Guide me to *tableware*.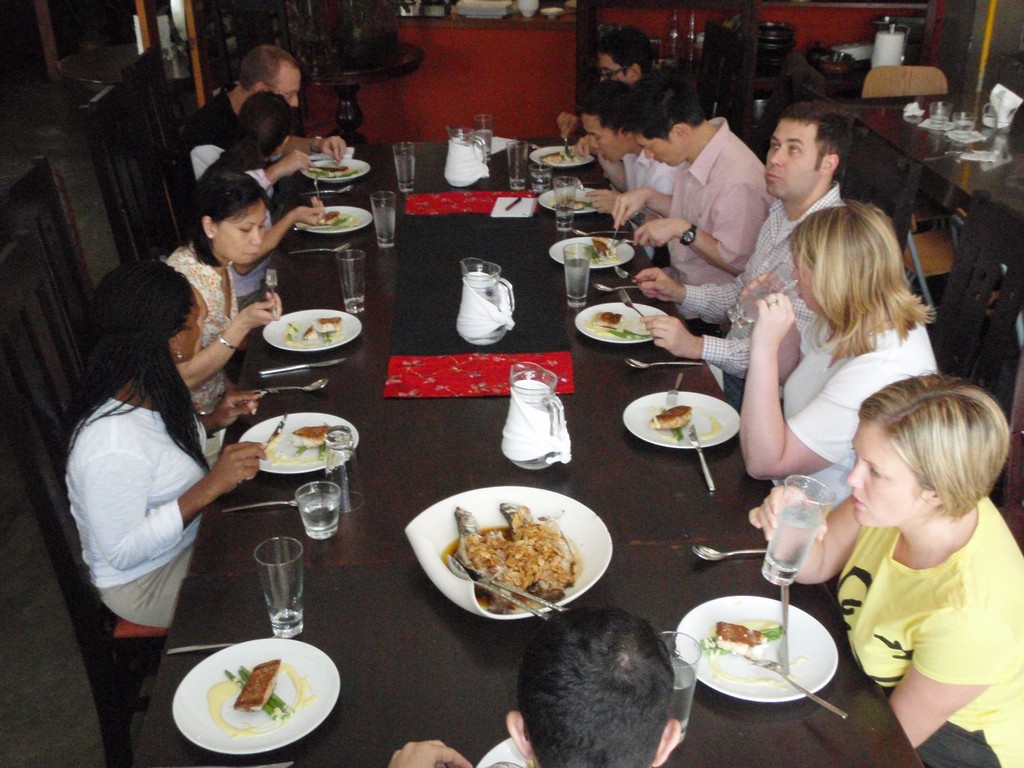
Guidance: (297, 190, 347, 198).
